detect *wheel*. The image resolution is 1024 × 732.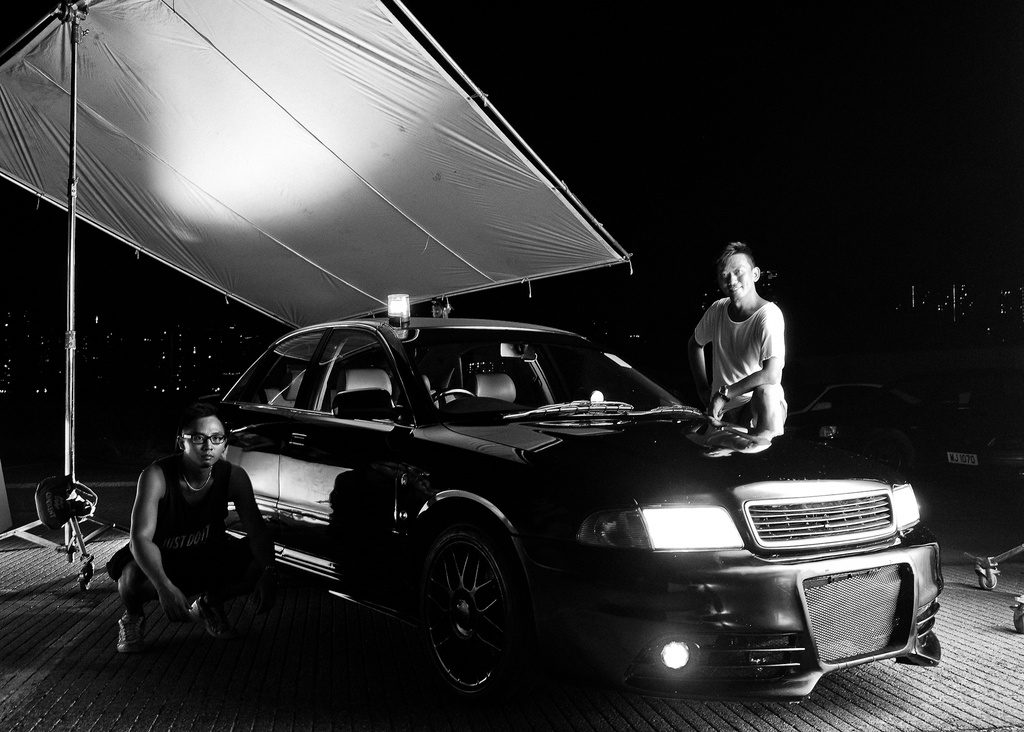
(433, 386, 477, 406).
